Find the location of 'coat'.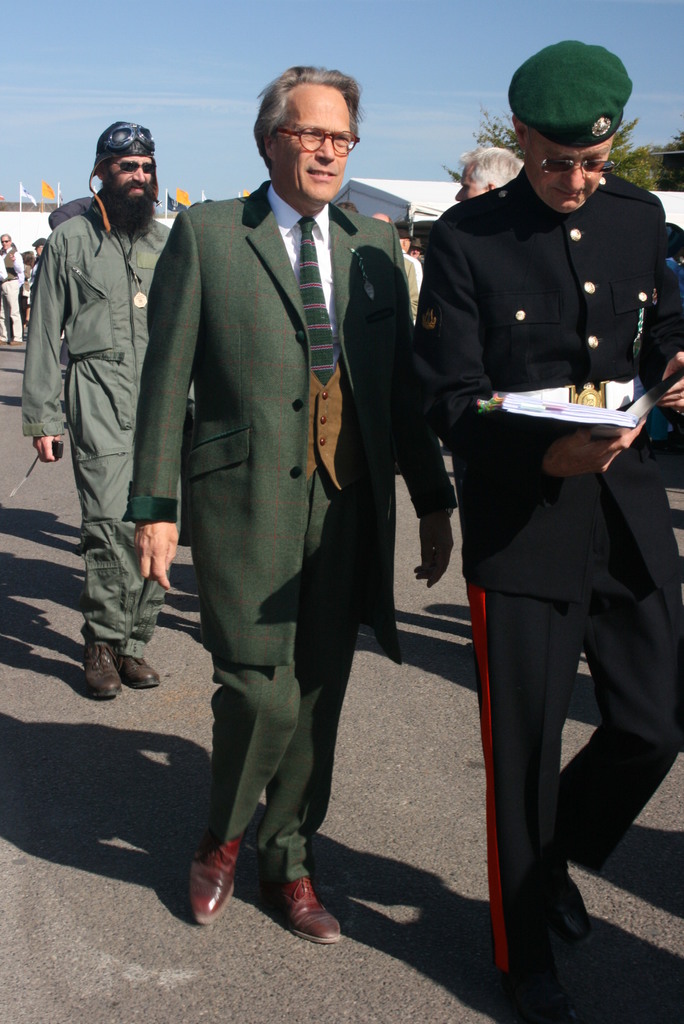
Location: pyautogui.locateOnScreen(131, 171, 460, 671).
